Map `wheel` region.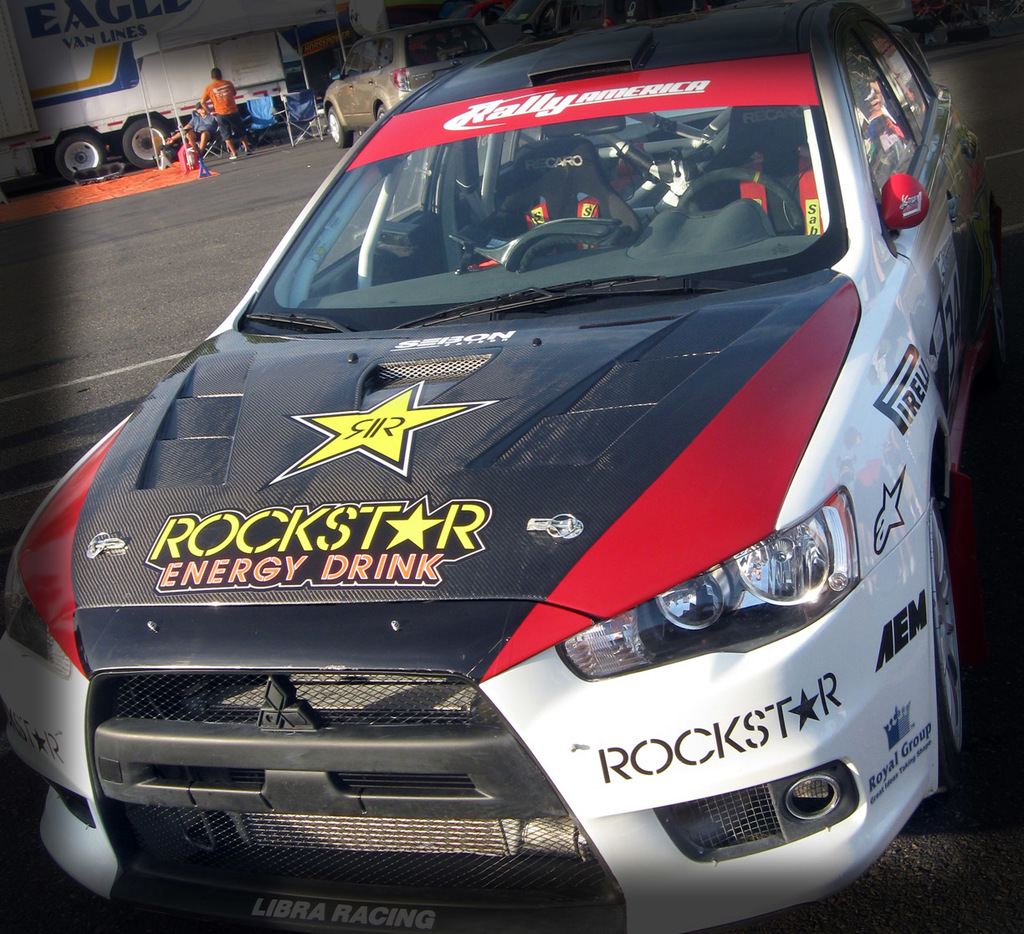
Mapped to {"x1": 125, "y1": 112, "x2": 173, "y2": 169}.
